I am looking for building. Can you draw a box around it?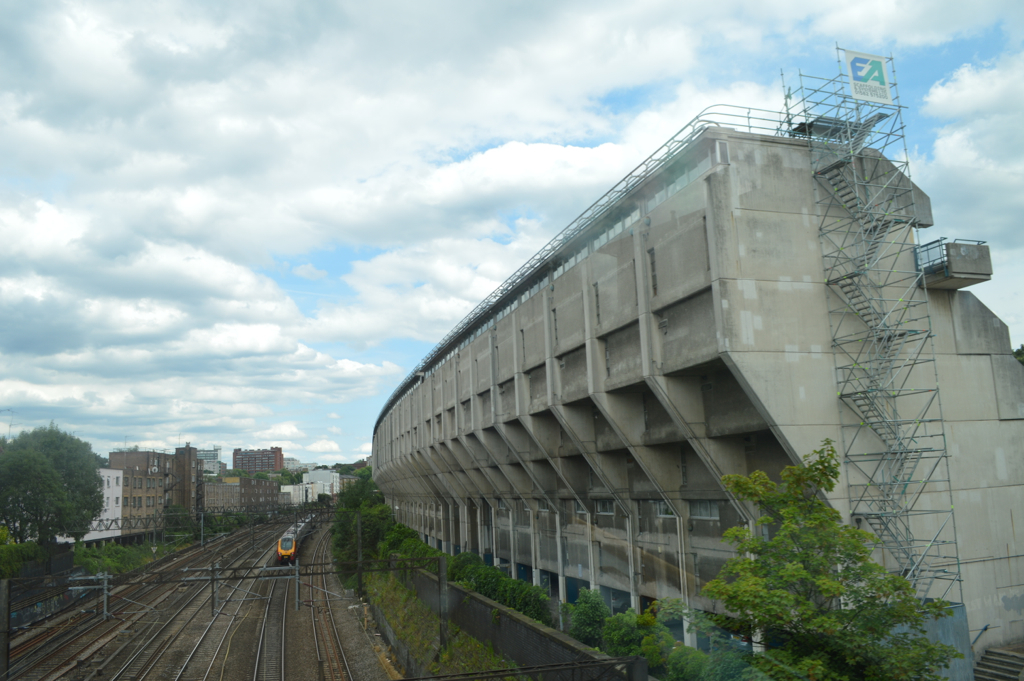
Sure, the bounding box is <bbox>232, 447, 288, 511</bbox>.
